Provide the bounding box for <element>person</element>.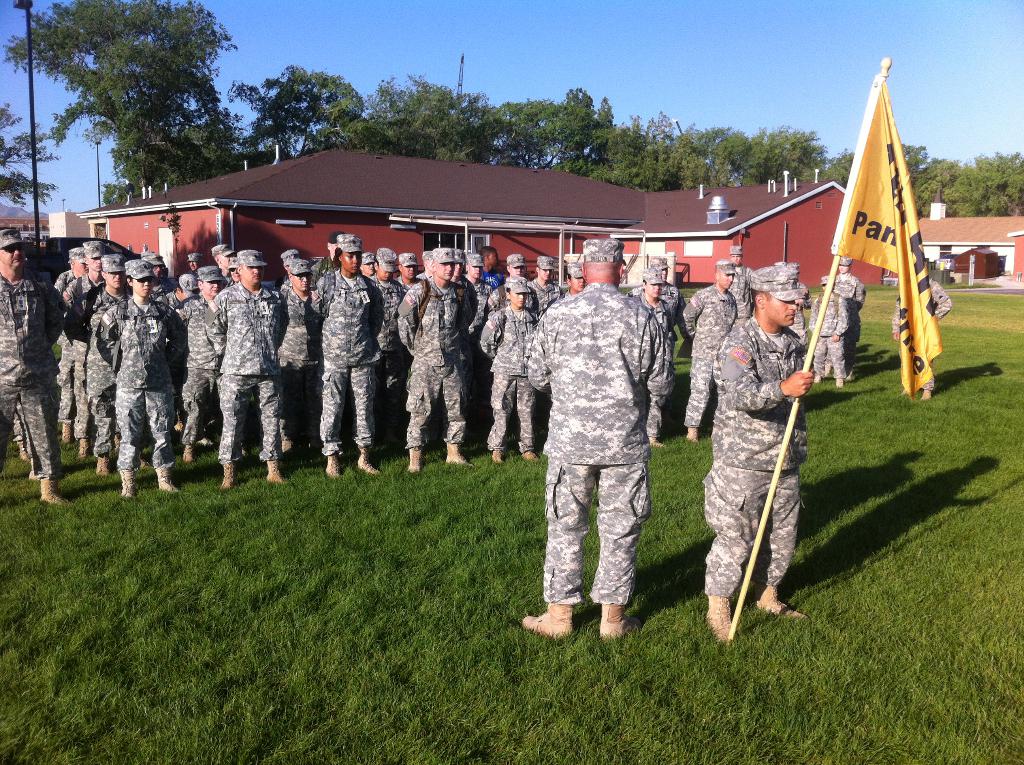
561,261,586,300.
